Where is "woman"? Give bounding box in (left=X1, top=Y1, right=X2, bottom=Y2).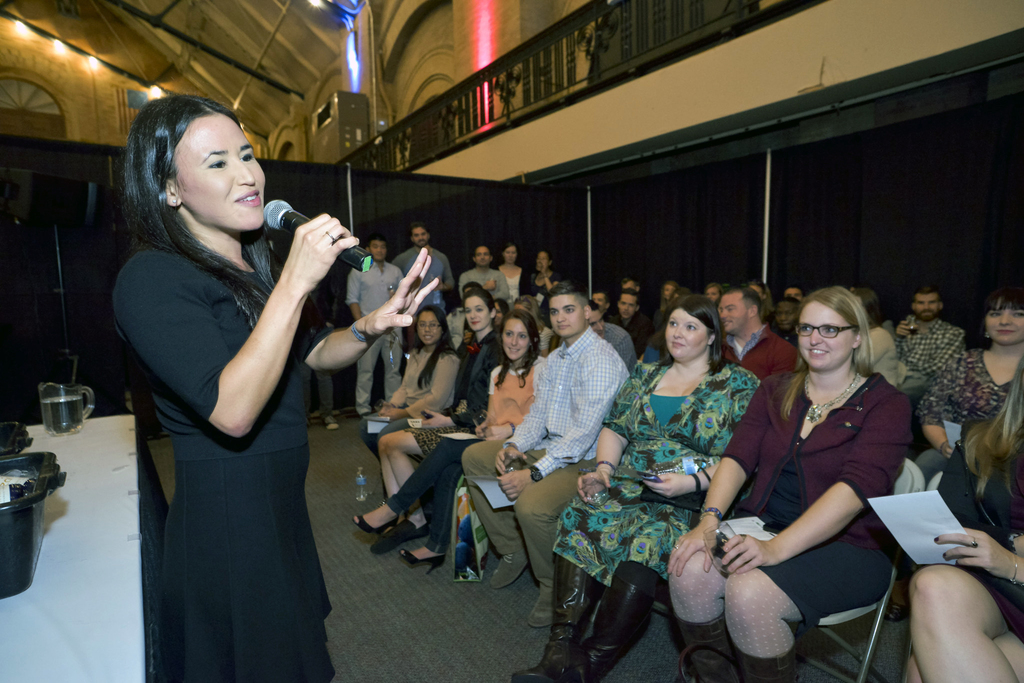
(left=489, top=243, right=531, bottom=299).
